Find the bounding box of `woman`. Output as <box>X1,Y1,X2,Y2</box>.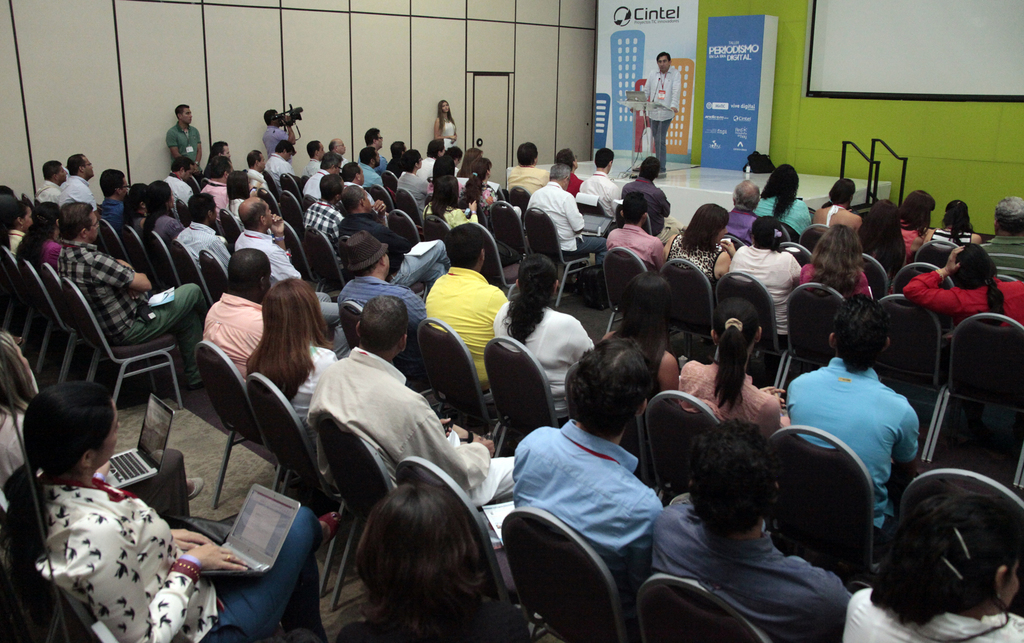
<box>421,172,480,232</box>.
